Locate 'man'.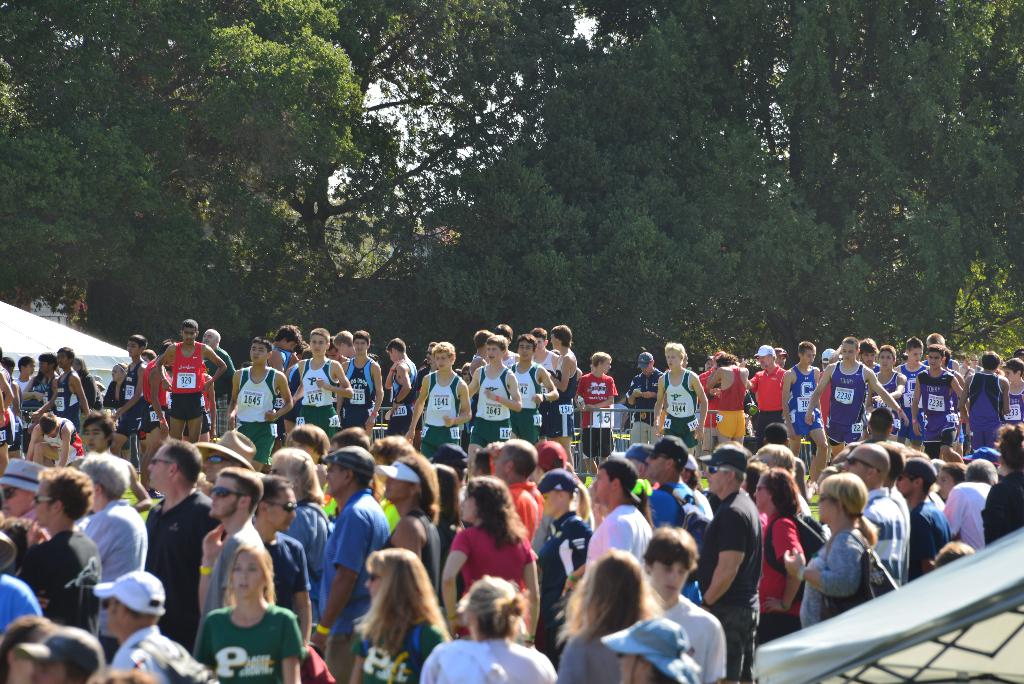
Bounding box: select_region(737, 343, 783, 439).
